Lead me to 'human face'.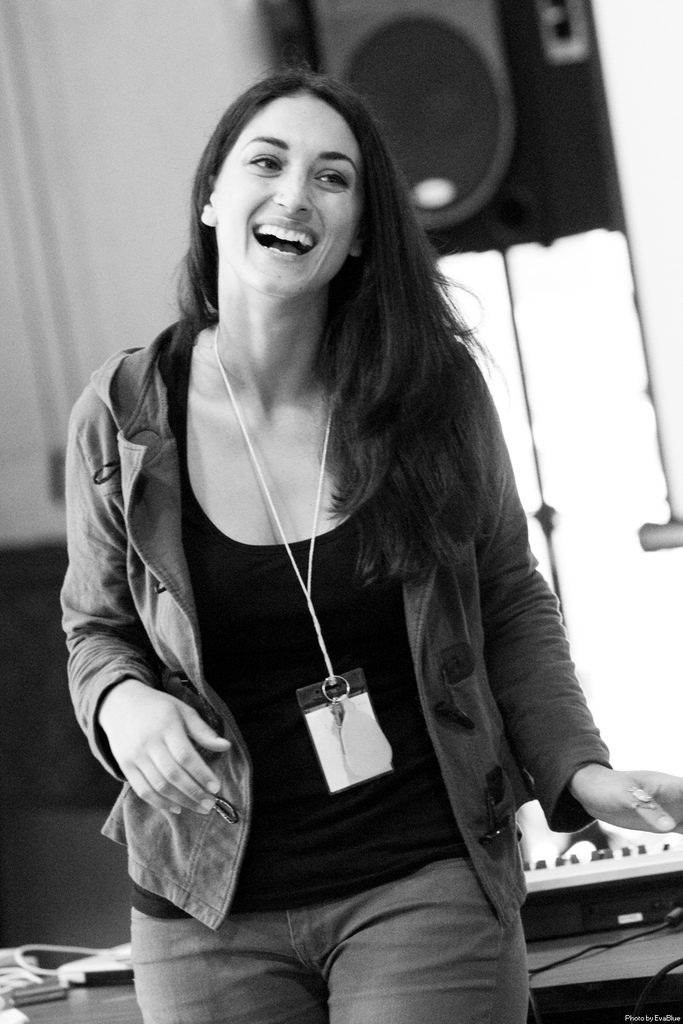
Lead to [212,95,364,298].
